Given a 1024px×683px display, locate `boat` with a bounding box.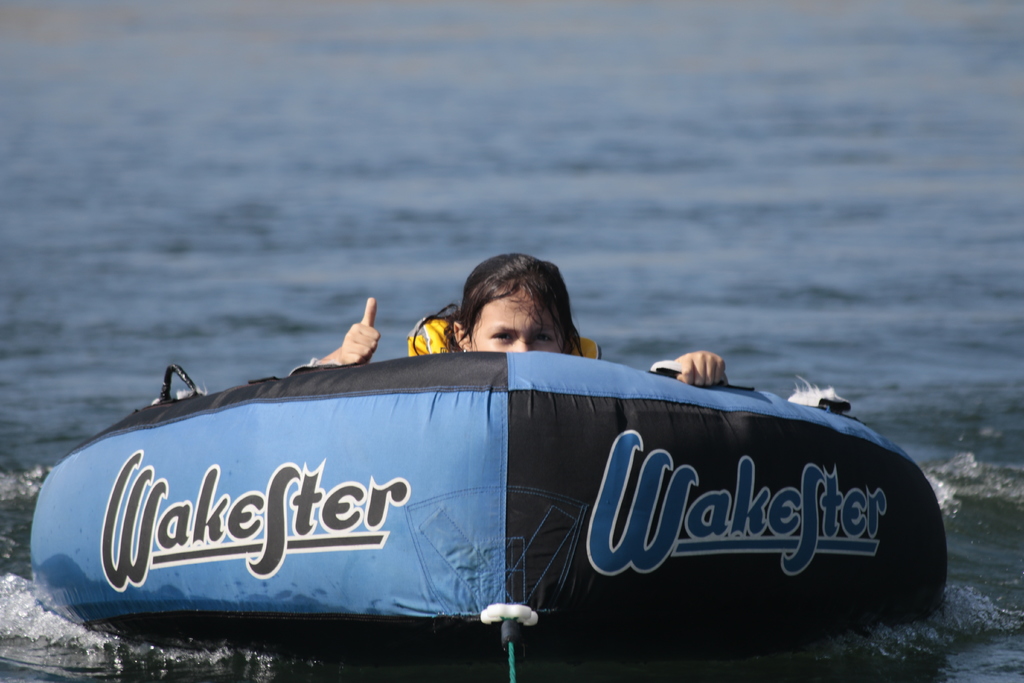
Located: 30:352:945:682.
